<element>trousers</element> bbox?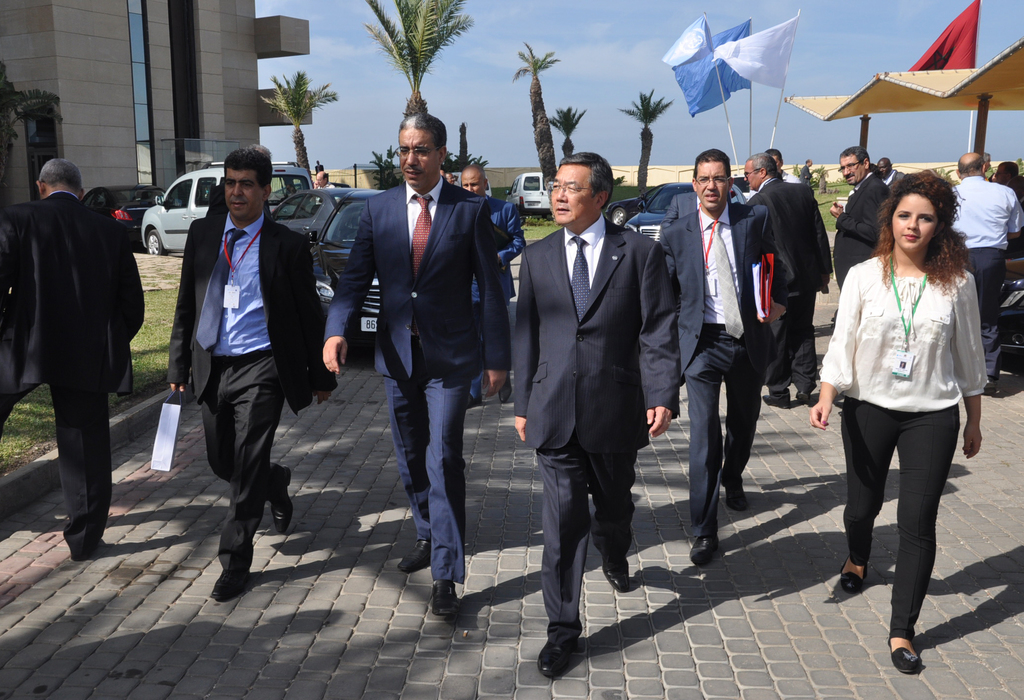
536, 436, 633, 637
